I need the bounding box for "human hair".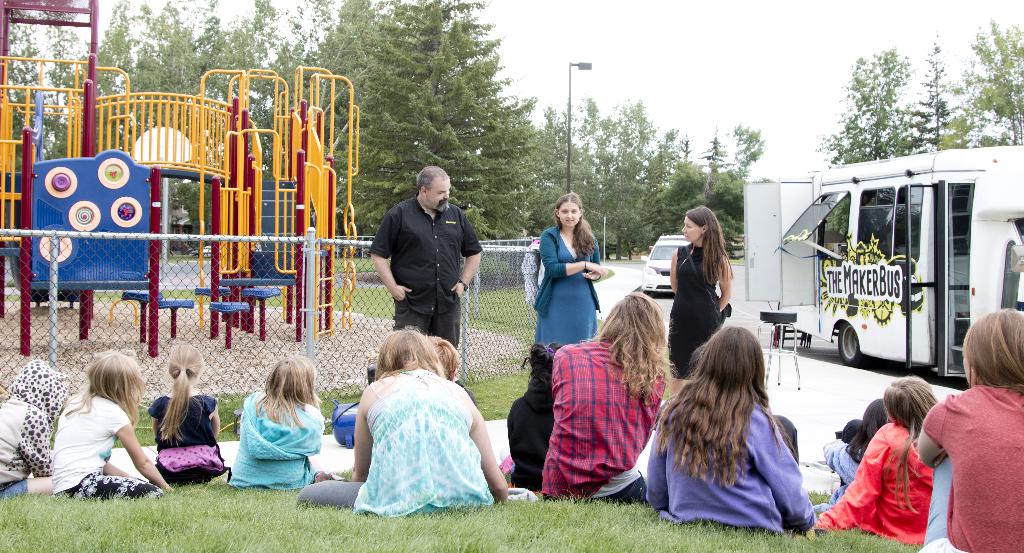
Here it is: 955 302 1023 397.
